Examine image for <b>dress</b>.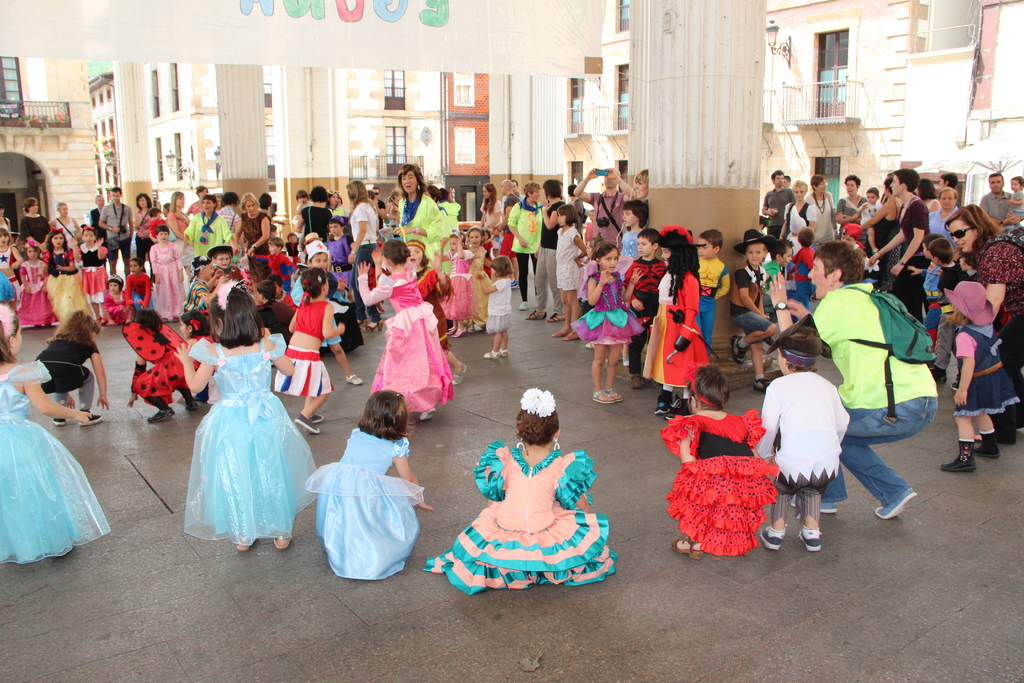
Examination result: [0,358,110,567].
